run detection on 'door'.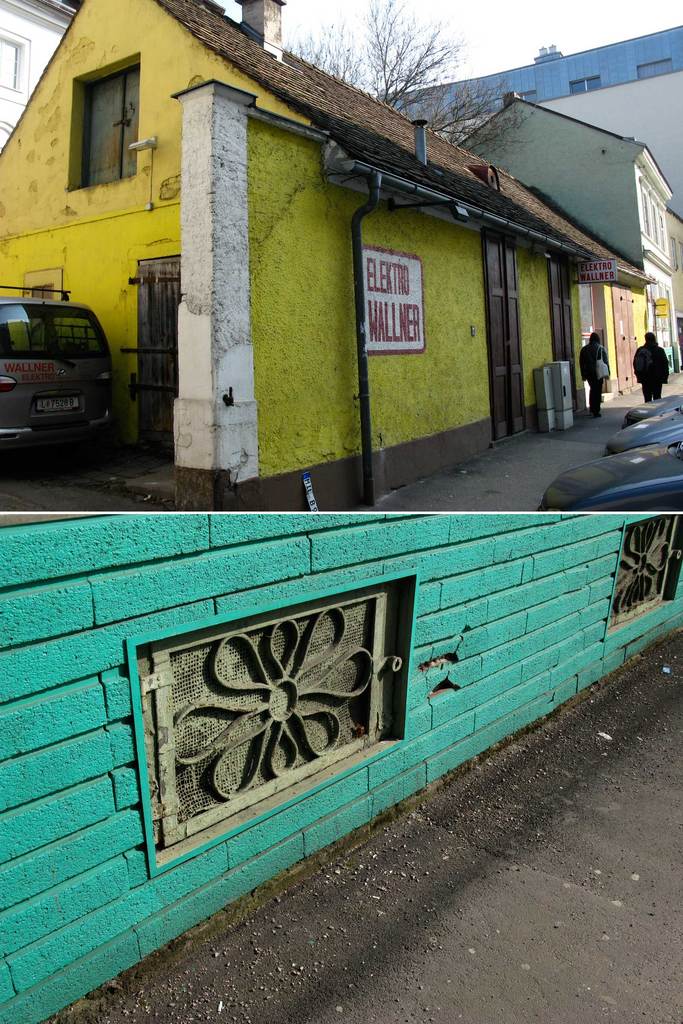
Result: x1=609 y1=280 x2=639 y2=394.
